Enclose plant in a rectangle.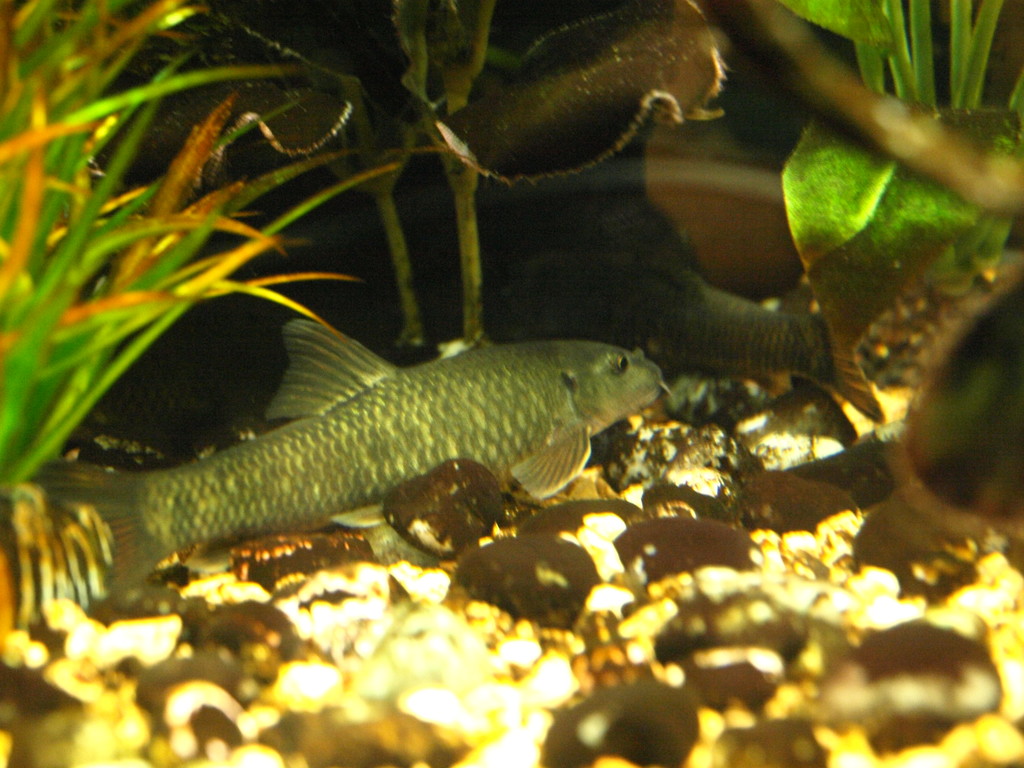
x1=0, y1=0, x2=404, y2=500.
